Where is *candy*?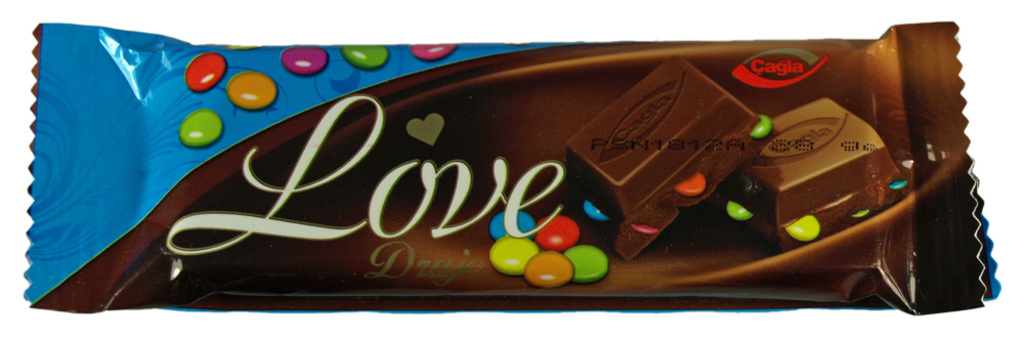
[227, 72, 276, 109].
